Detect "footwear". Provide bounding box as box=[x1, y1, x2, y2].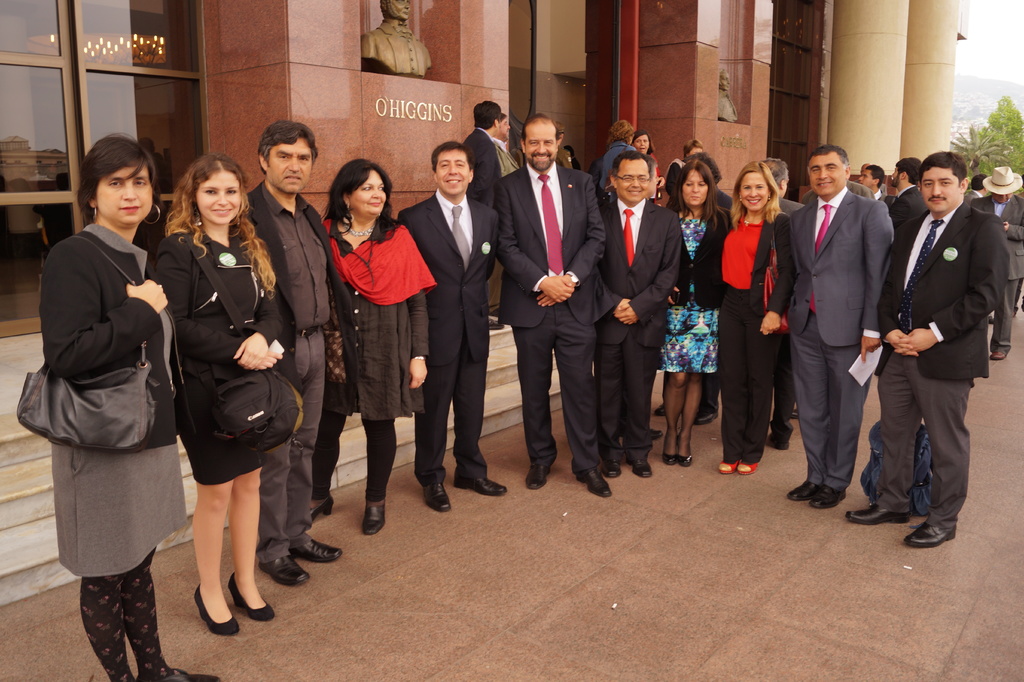
box=[295, 537, 335, 563].
